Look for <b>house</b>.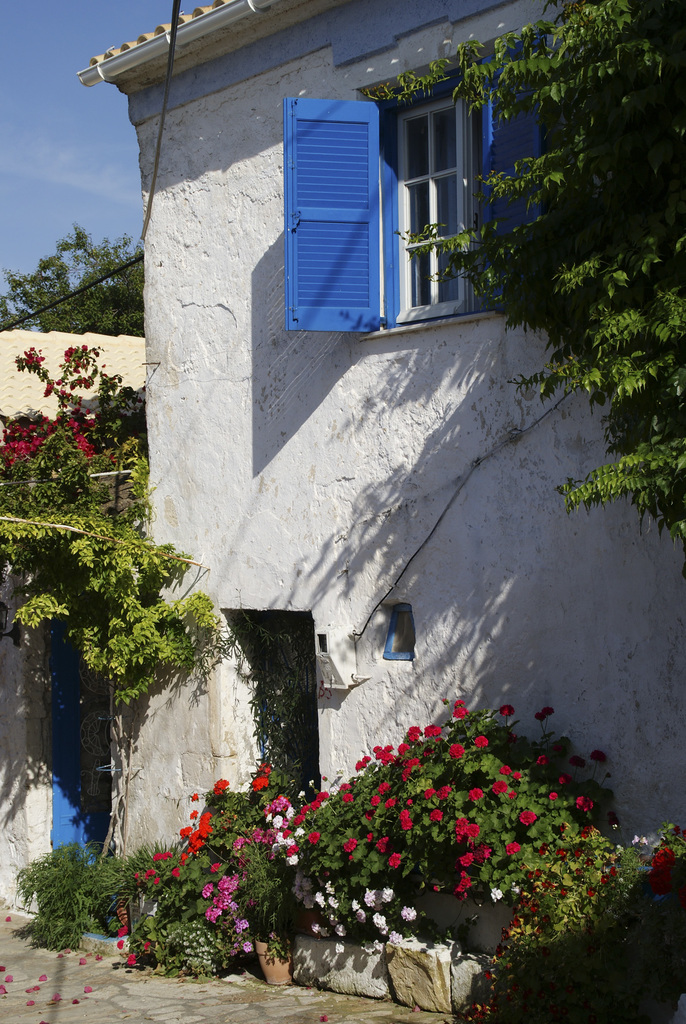
Found: pyautogui.locateOnScreen(81, 0, 685, 1023).
